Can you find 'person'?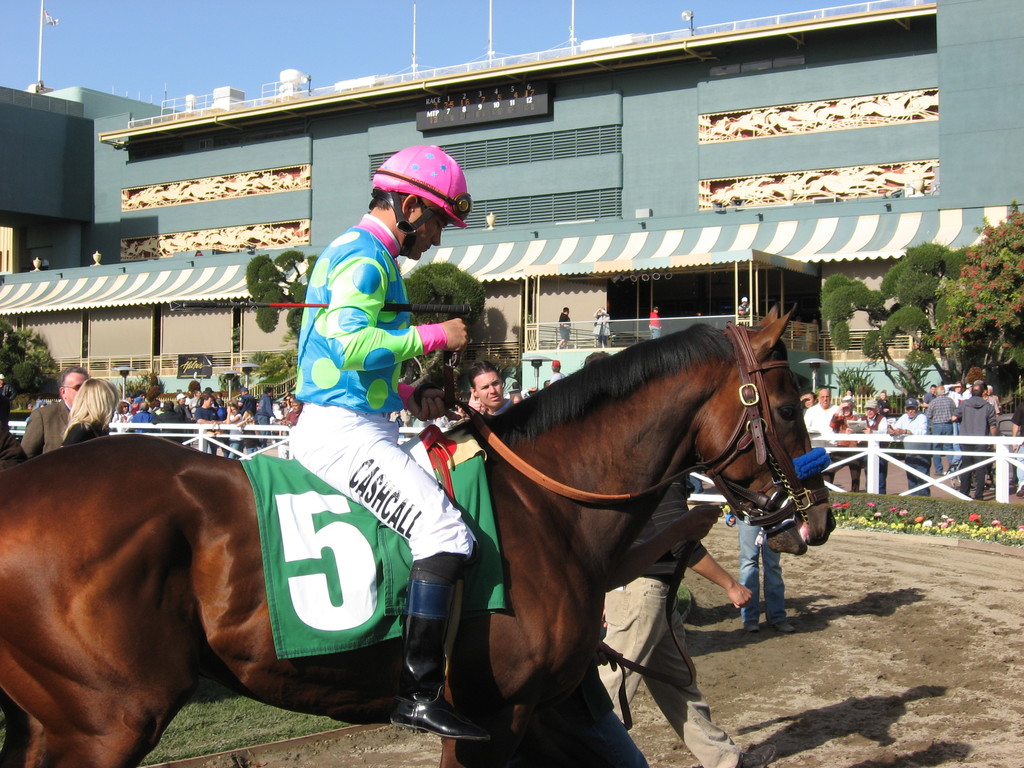
Yes, bounding box: pyautogui.locateOnScreen(54, 371, 117, 449).
